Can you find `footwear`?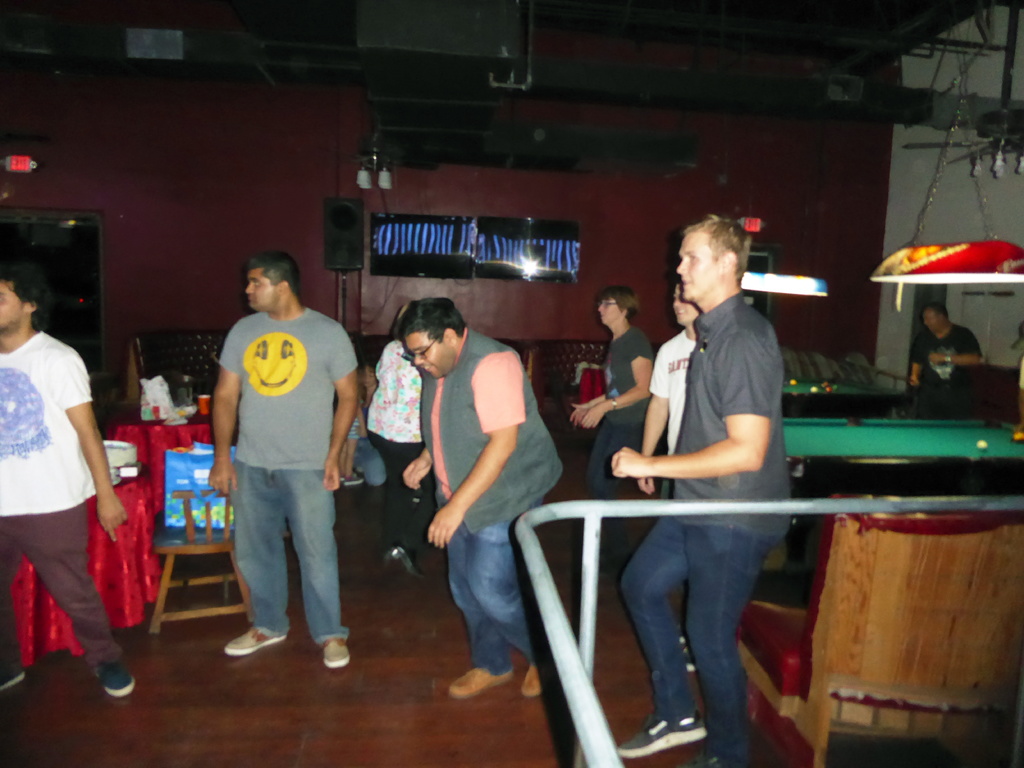
Yes, bounding box: (x1=317, y1=636, x2=353, y2=672).
